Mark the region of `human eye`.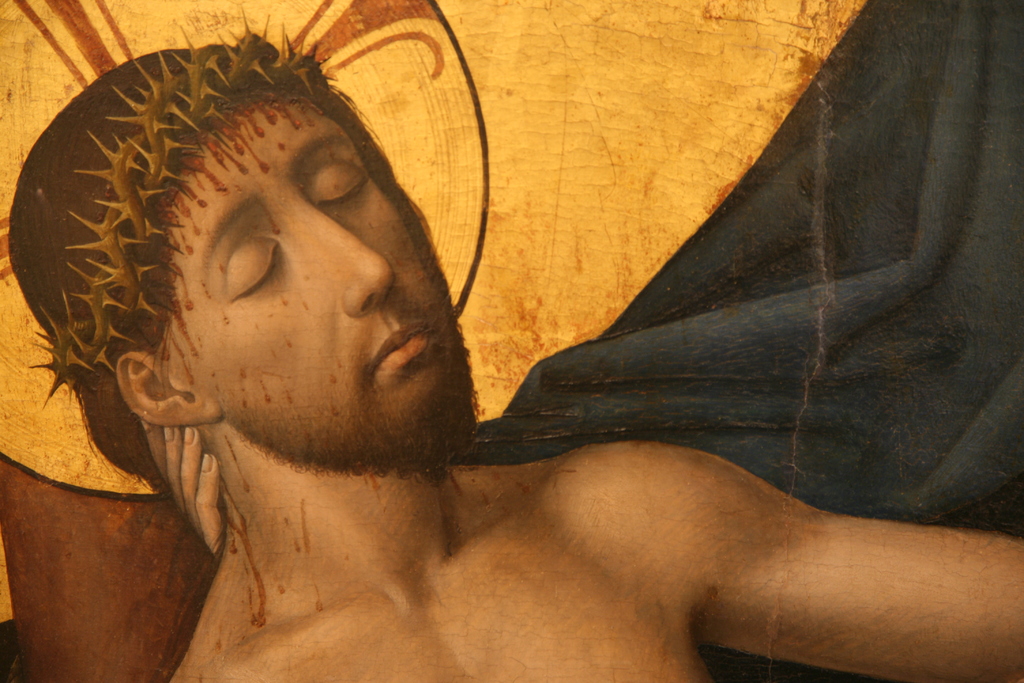
Region: box=[311, 164, 377, 215].
